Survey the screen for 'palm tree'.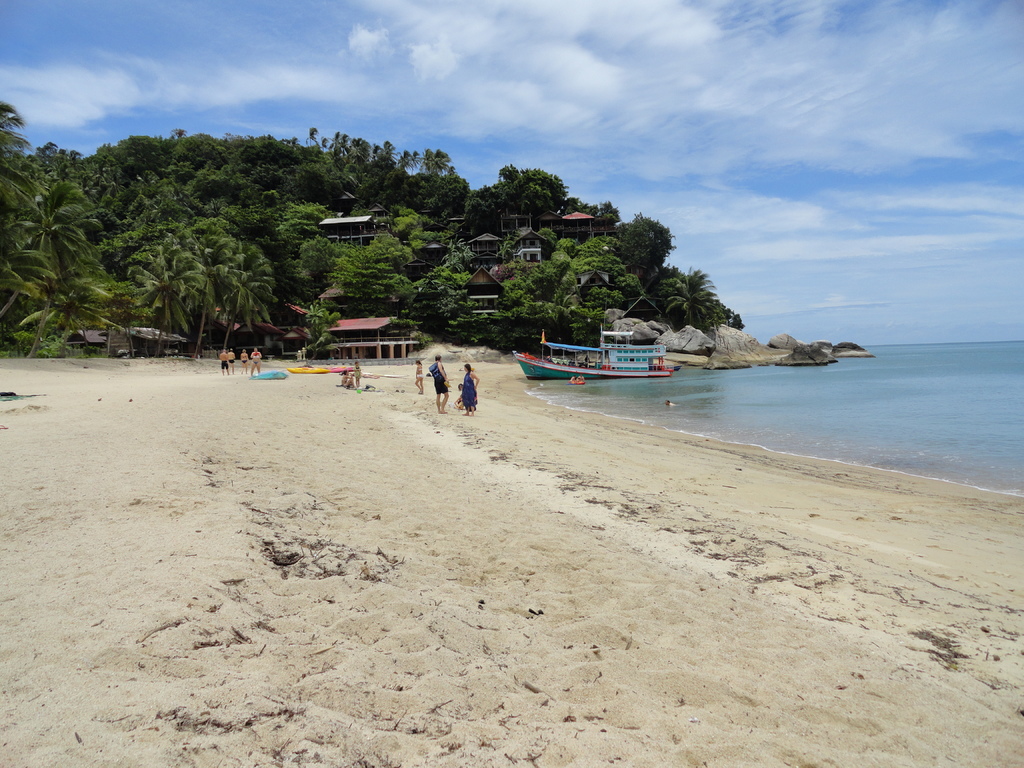
Survey found: x1=15 y1=175 x2=108 y2=360.
